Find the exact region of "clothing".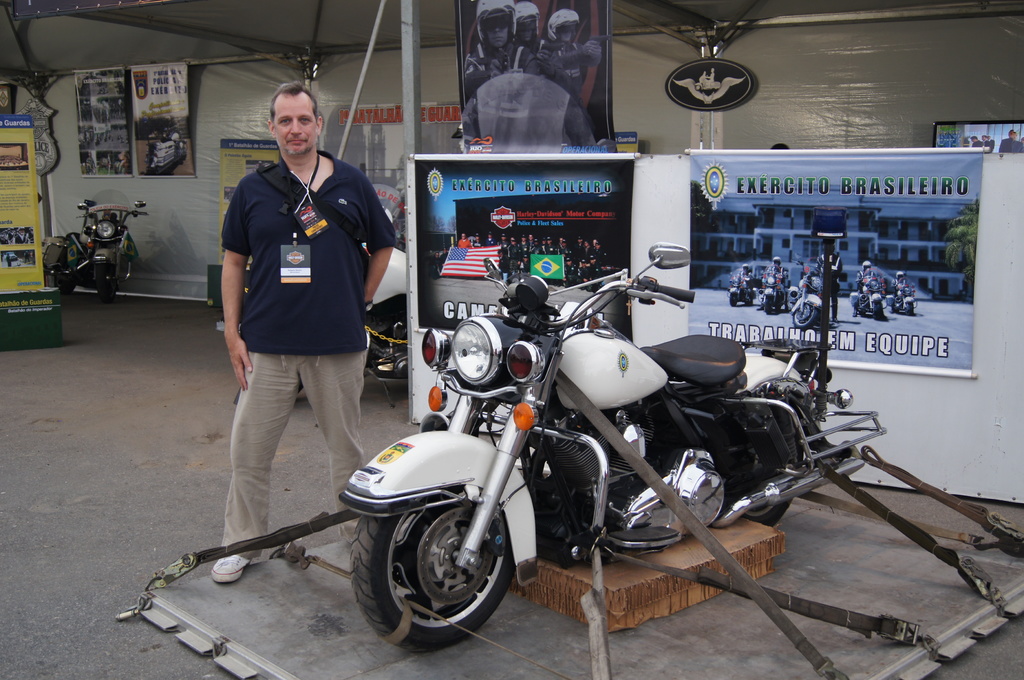
Exact region: [x1=212, y1=156, x2=399, y2=562].
